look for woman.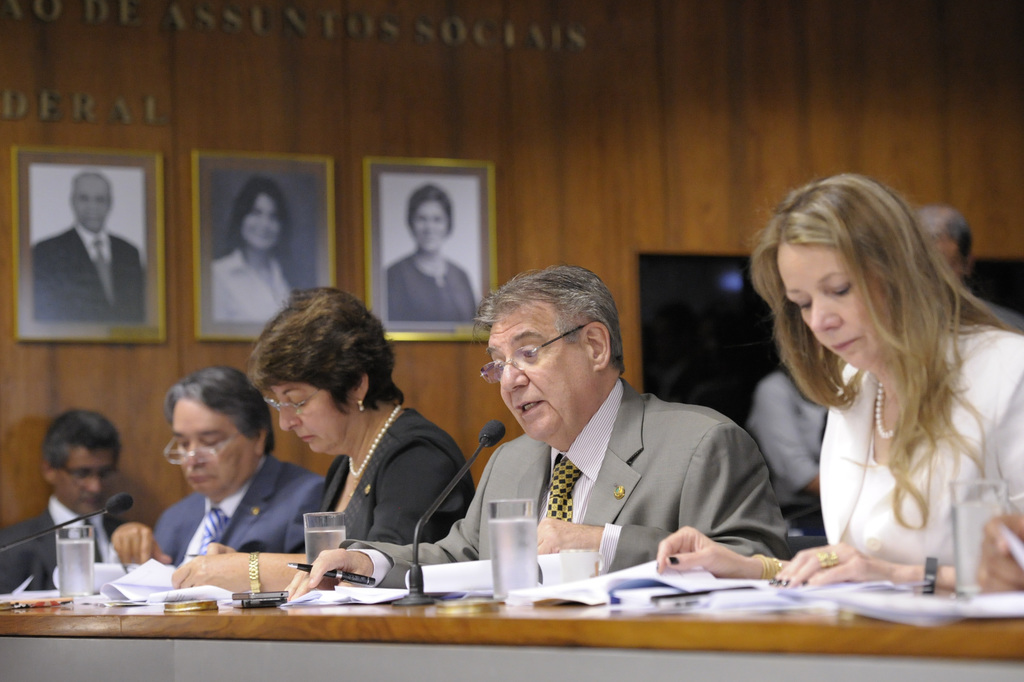
Found: detection(734, 193, 1021, 606).
